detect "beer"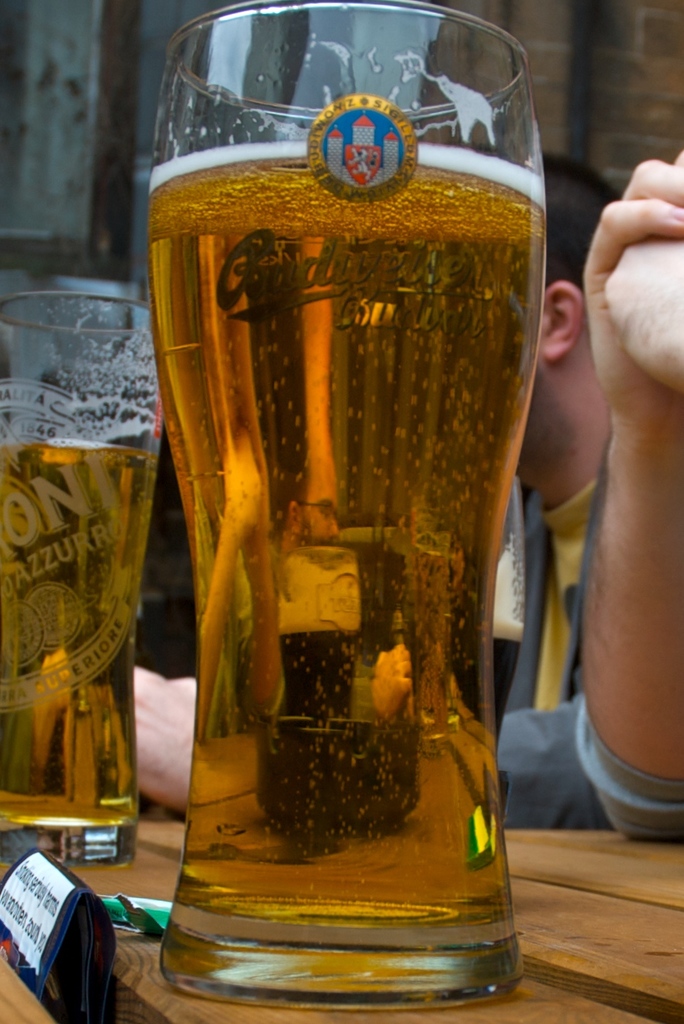
x1=0 y1=436 x2=152 y2=833
